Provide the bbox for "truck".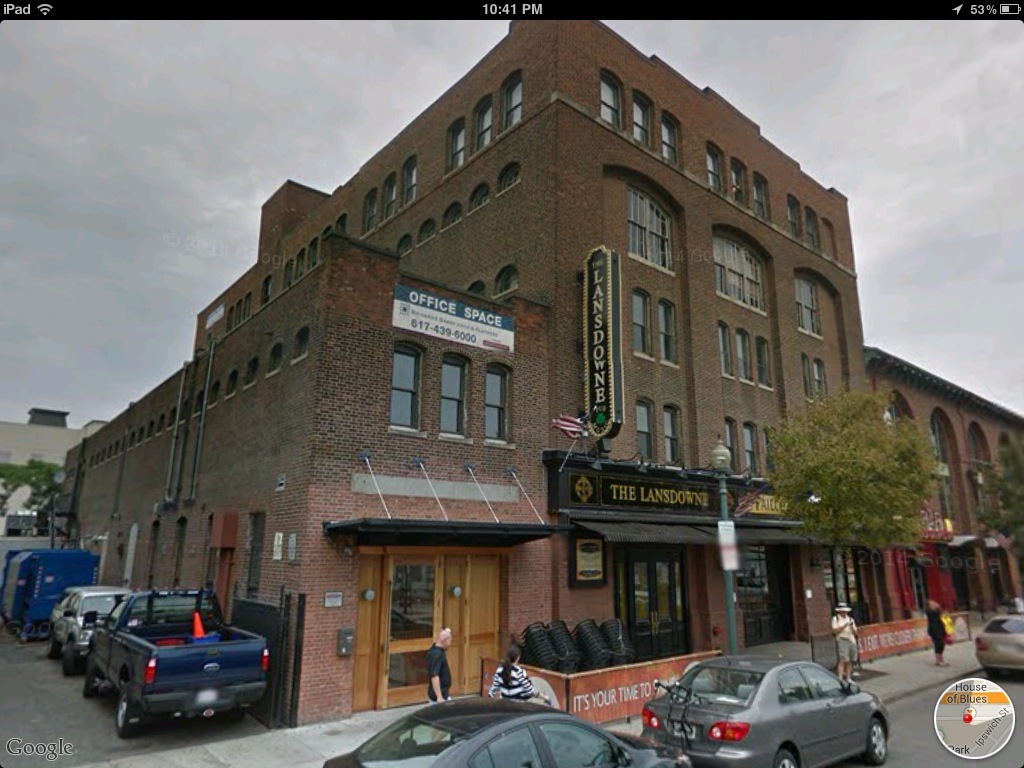
locate(0, 540, 102, 651).
